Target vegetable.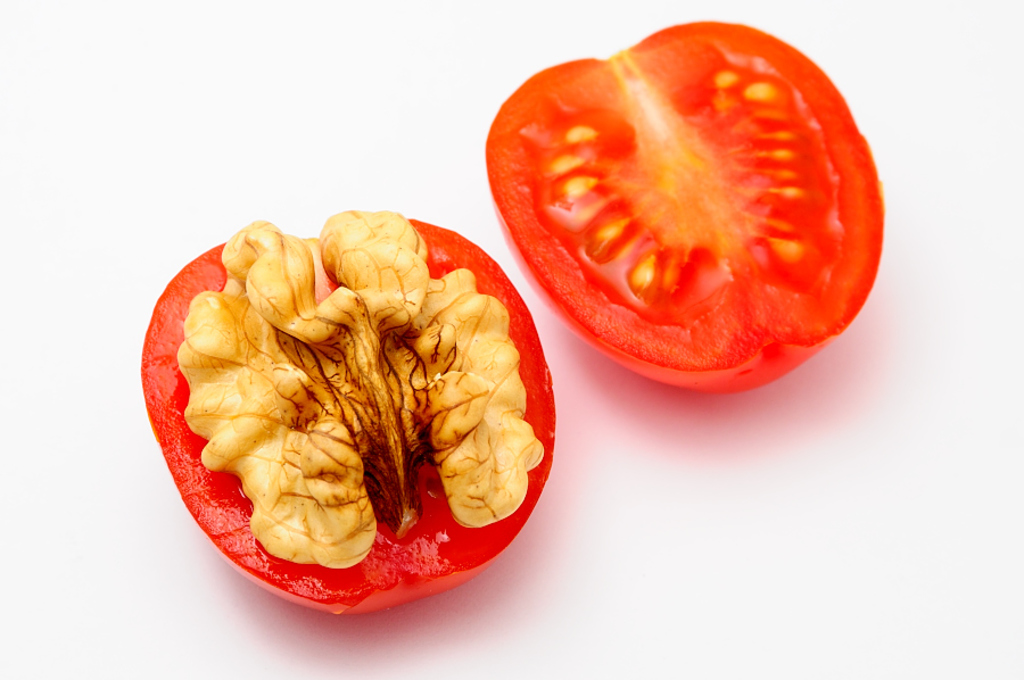
Target region: (left=134, top=184, right=514, bottom=582).
